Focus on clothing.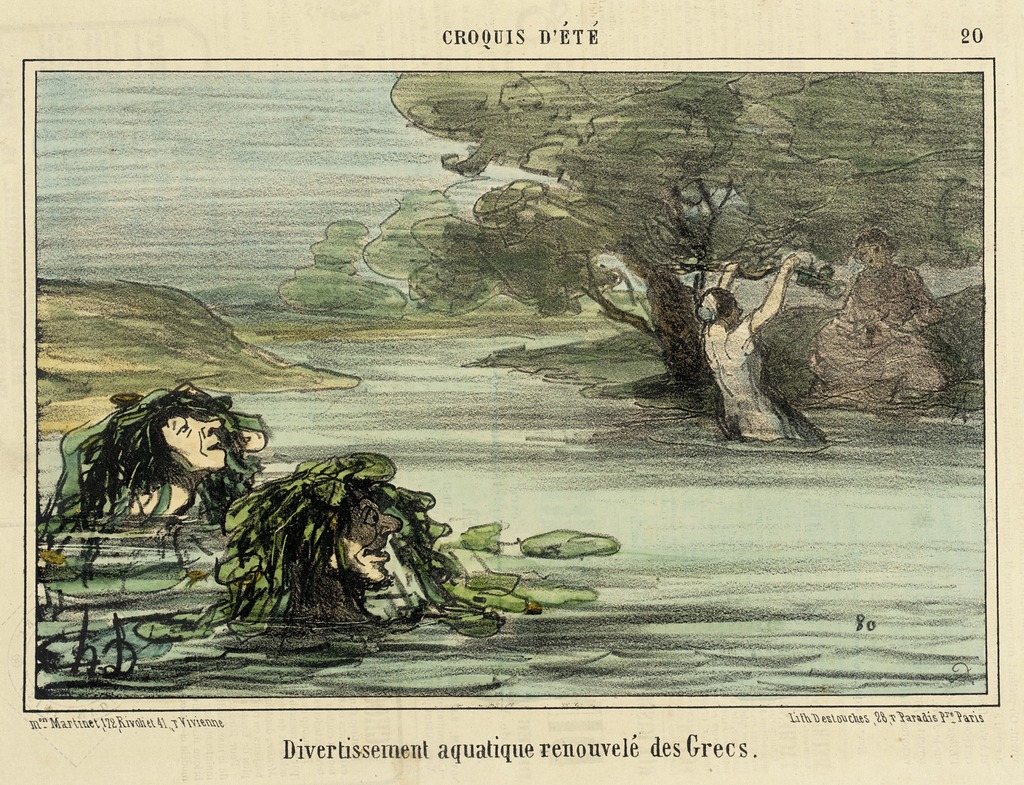
Focused at 691, 317, 822, 437.
